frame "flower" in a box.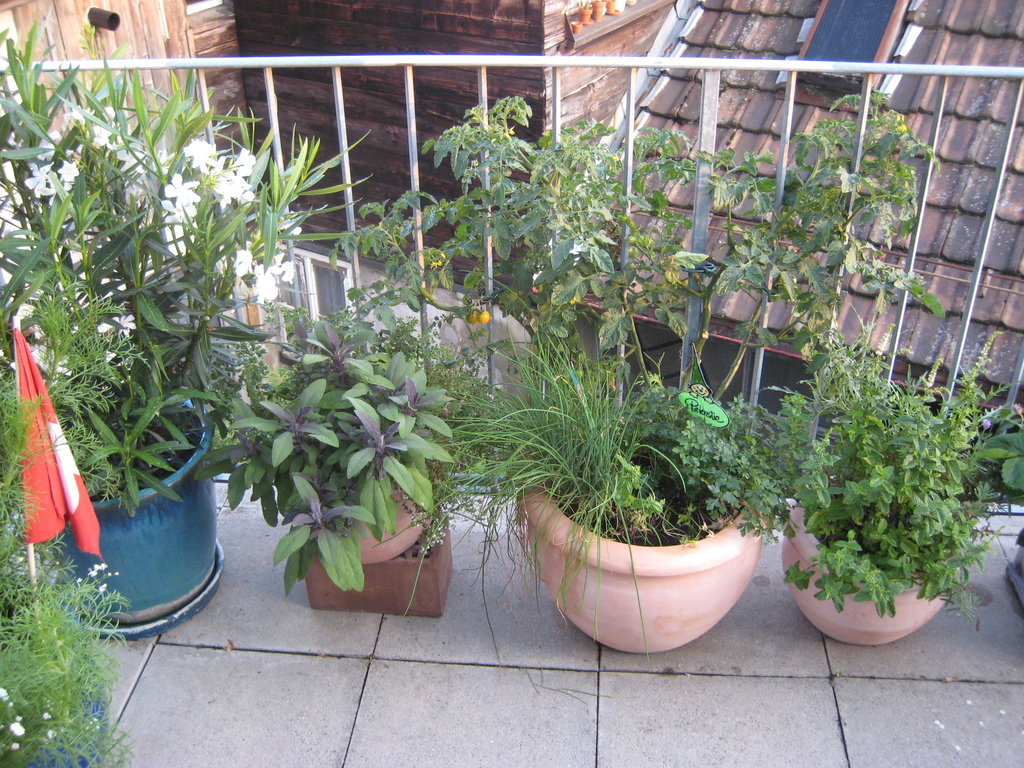
102, 561, 109, 570.
